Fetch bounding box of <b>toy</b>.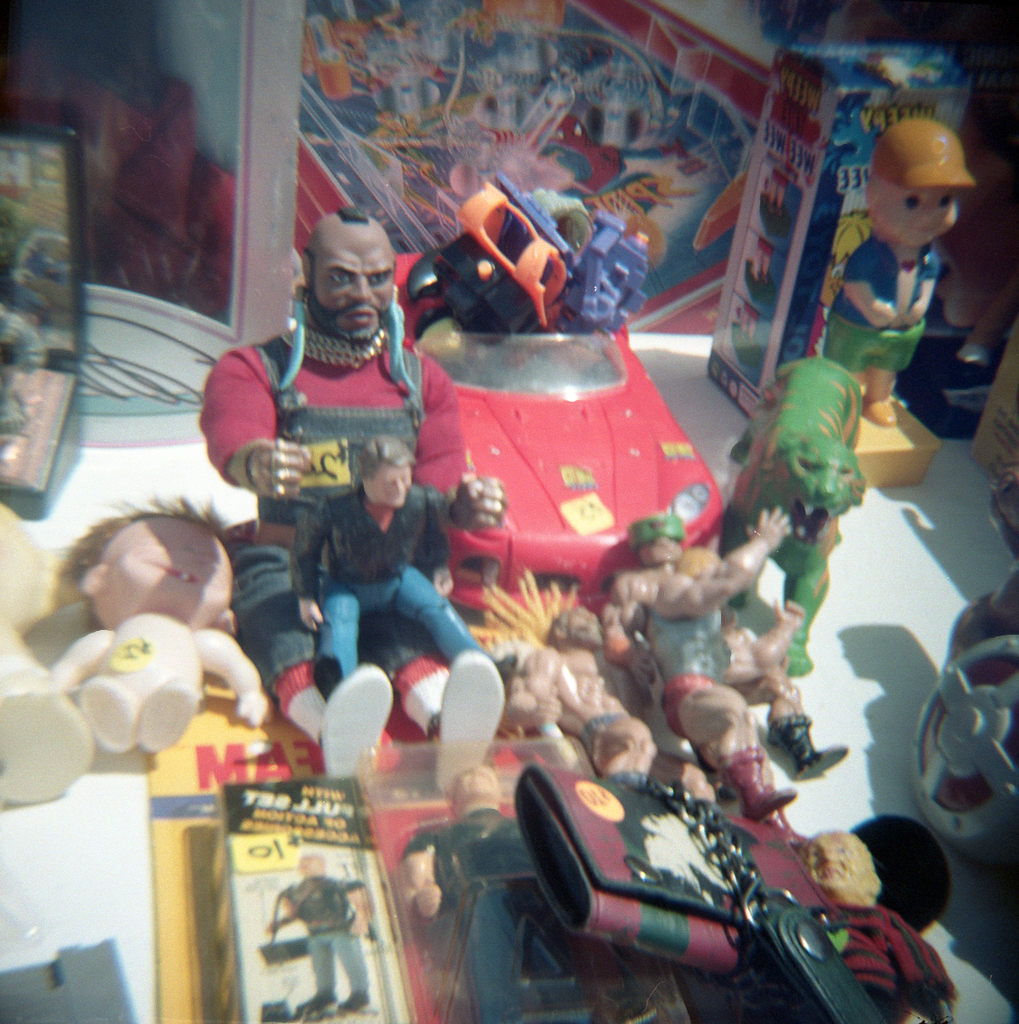
Bbox: bbox(815, 117, 977, 427).
